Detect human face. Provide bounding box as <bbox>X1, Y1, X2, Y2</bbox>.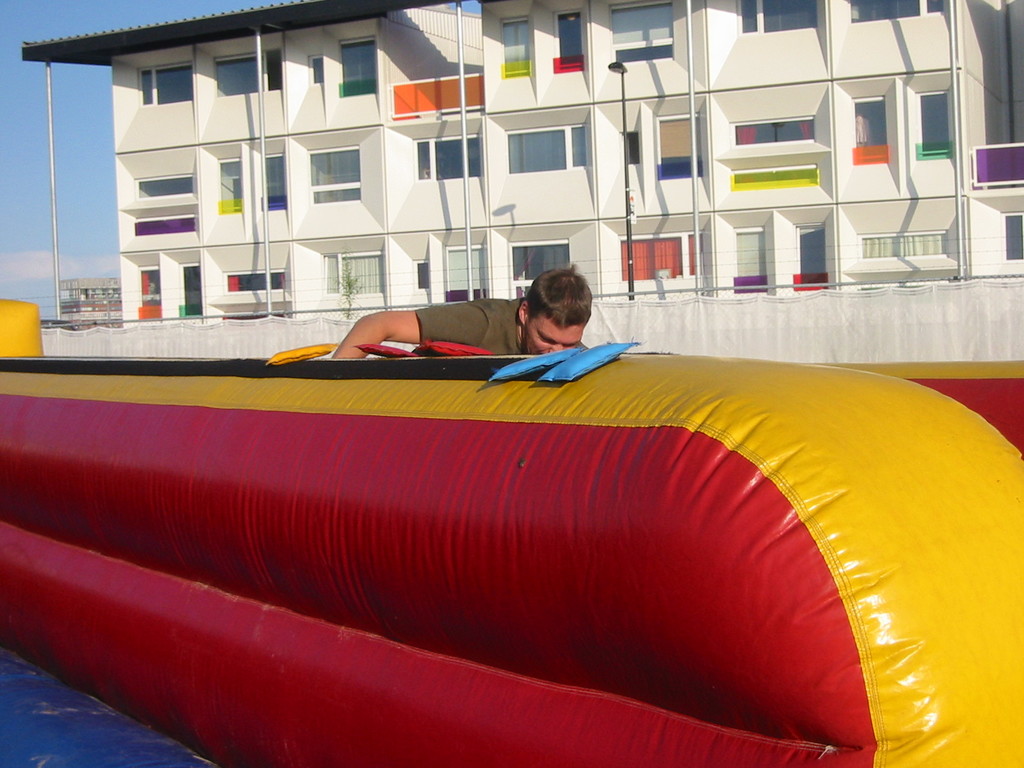
<bbox>524, 313, 584, 356</bbox>.
